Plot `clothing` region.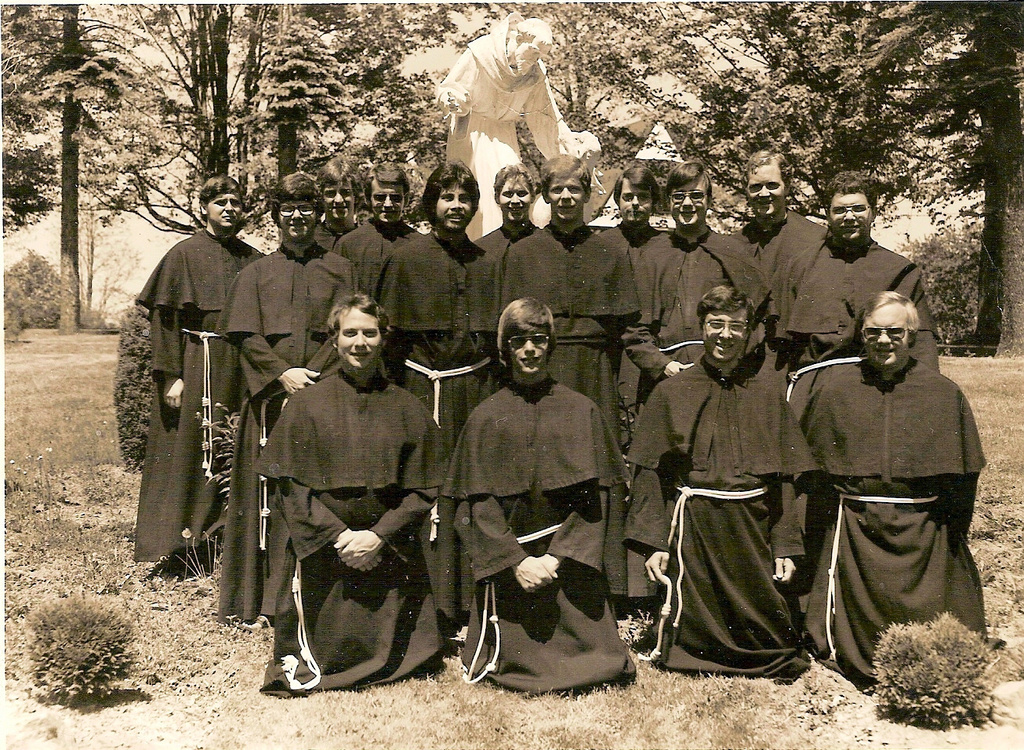
Plotted at (left=737, top=201, right=832, bottom=367).
